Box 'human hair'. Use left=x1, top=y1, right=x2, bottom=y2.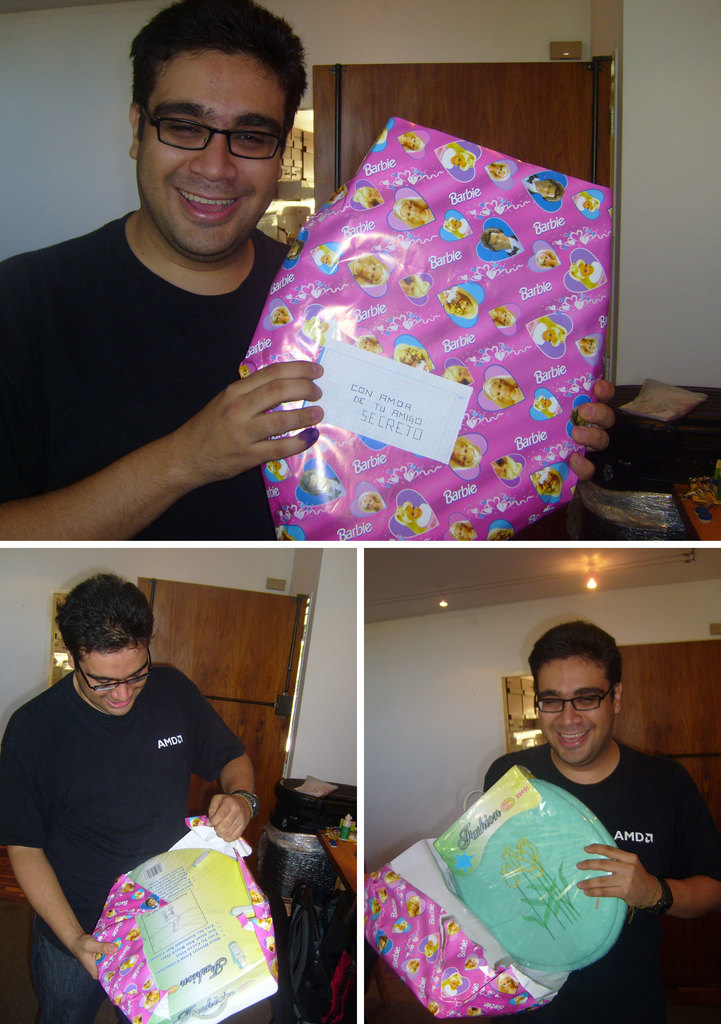
left=441, top=970, right=464, bottom=984.
